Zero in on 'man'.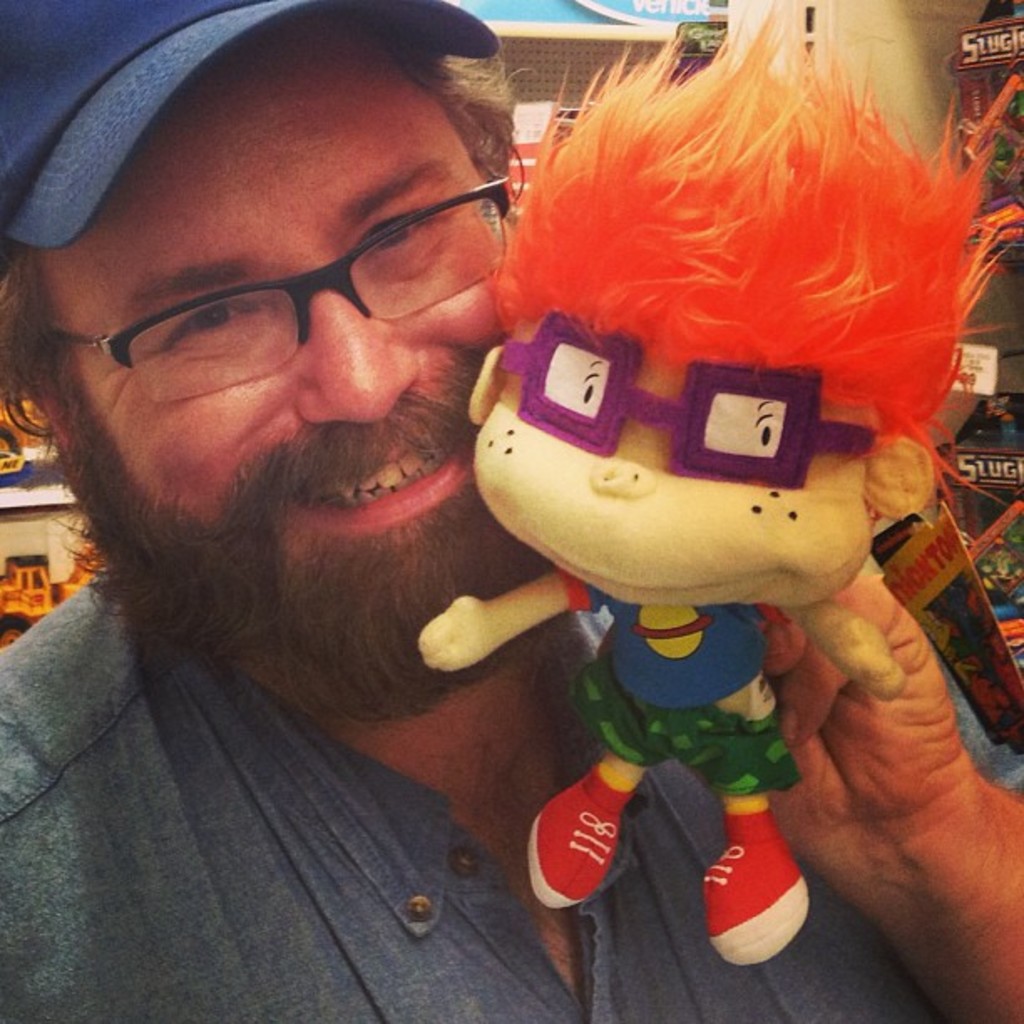
Zeroed in: <bbox>107, 0, 924, 1002</bbox>.
